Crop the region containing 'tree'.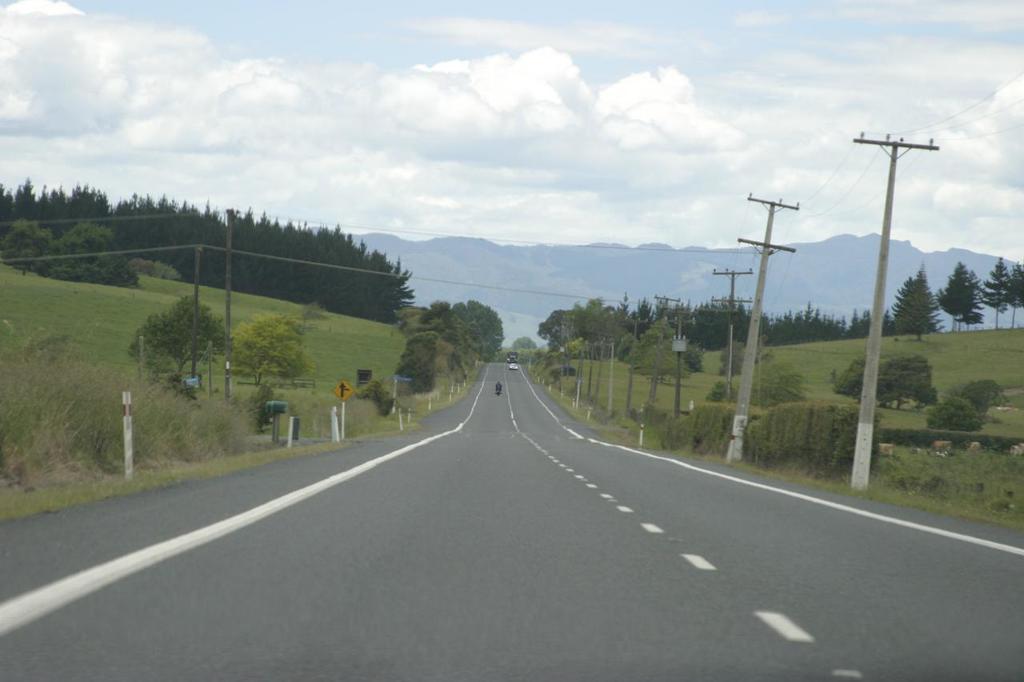
Crop region: 620/297/892/363.
